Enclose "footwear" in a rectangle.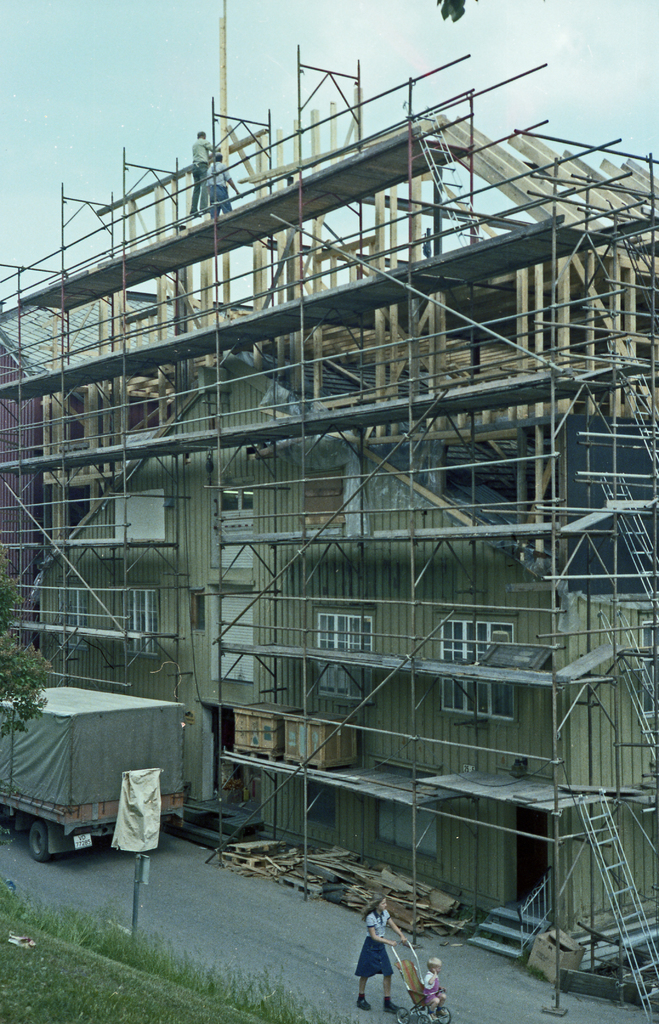
BBox(382, 998, 403, 1014).
